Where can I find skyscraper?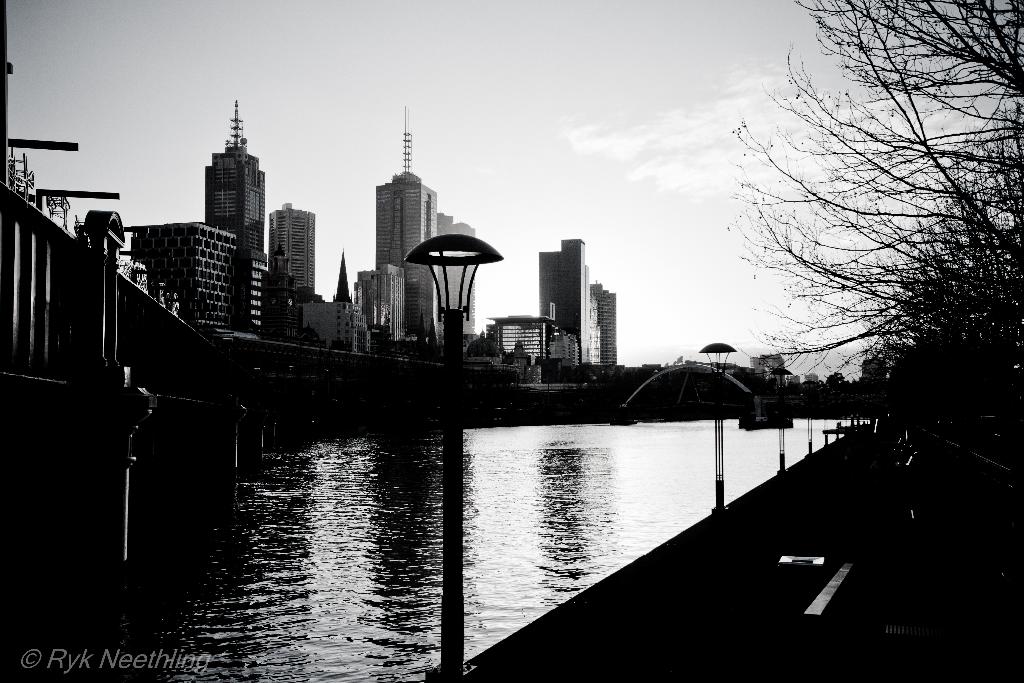
You can find it at 441/211/479/337.
